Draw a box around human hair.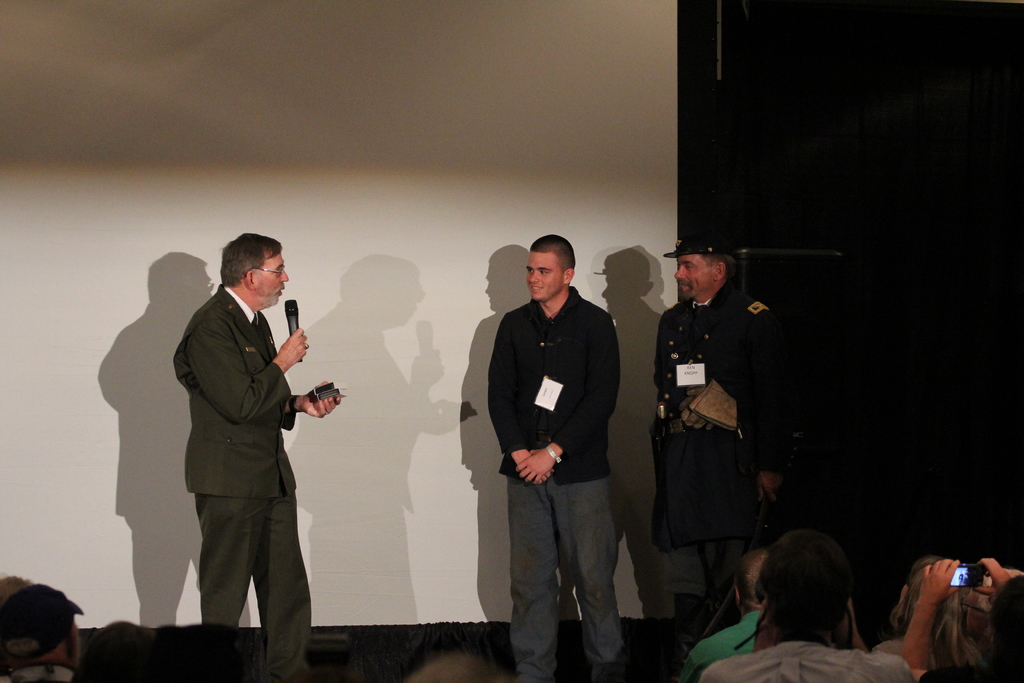
bbox=(887, 552, 987, 667).
